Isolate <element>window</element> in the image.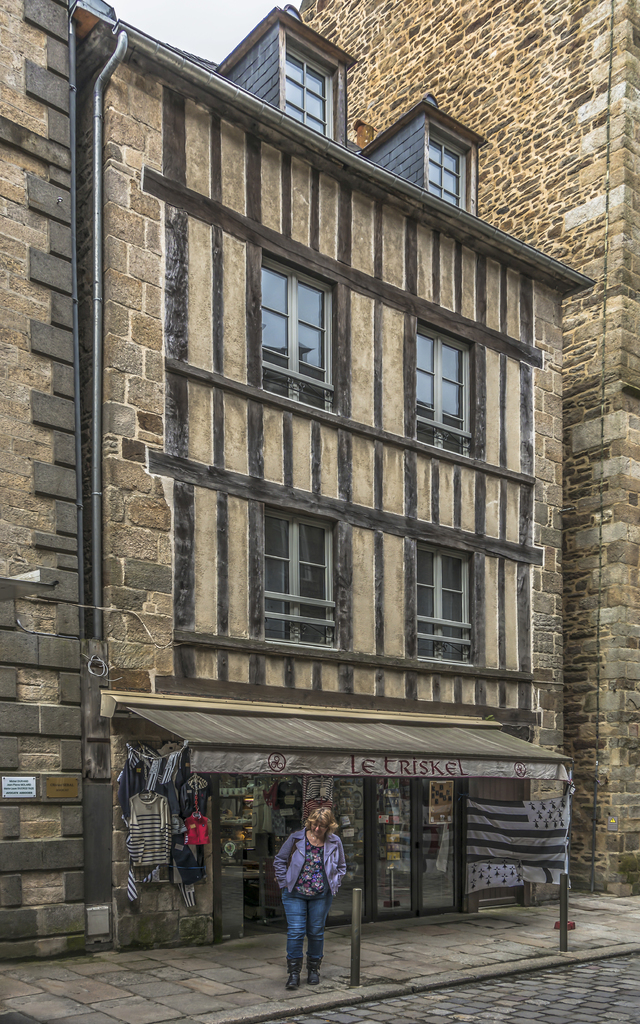
Isolated region: bbox=[425, 121, 476, 214].
